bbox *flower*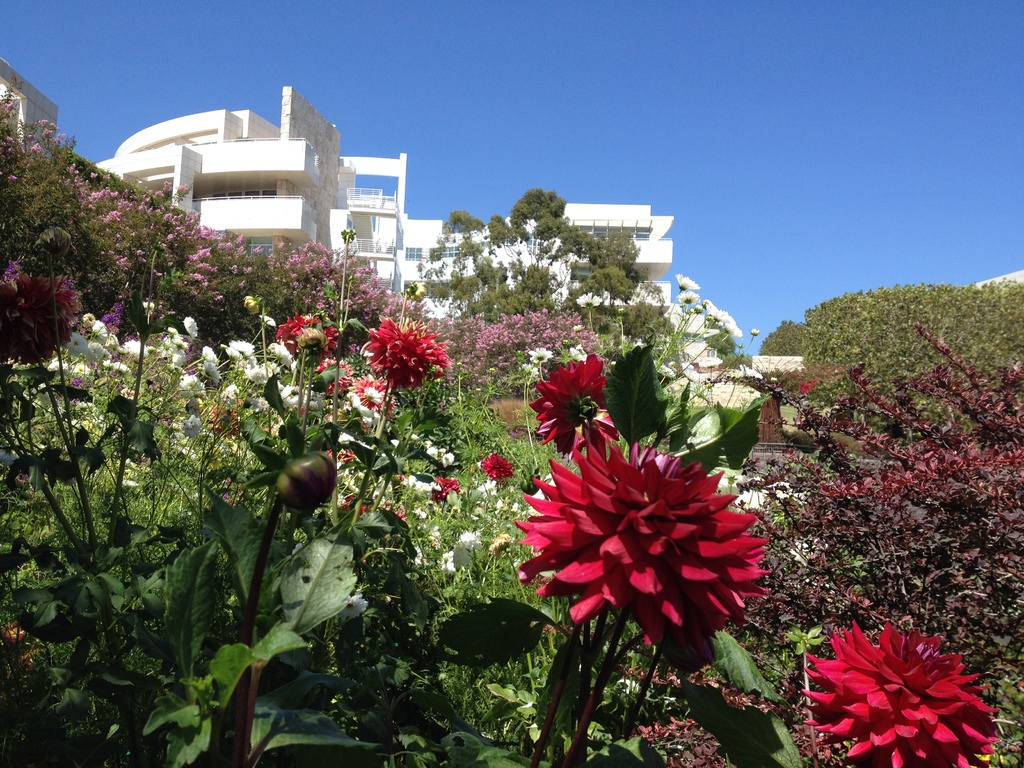
box(340, 590, 368, 623)
